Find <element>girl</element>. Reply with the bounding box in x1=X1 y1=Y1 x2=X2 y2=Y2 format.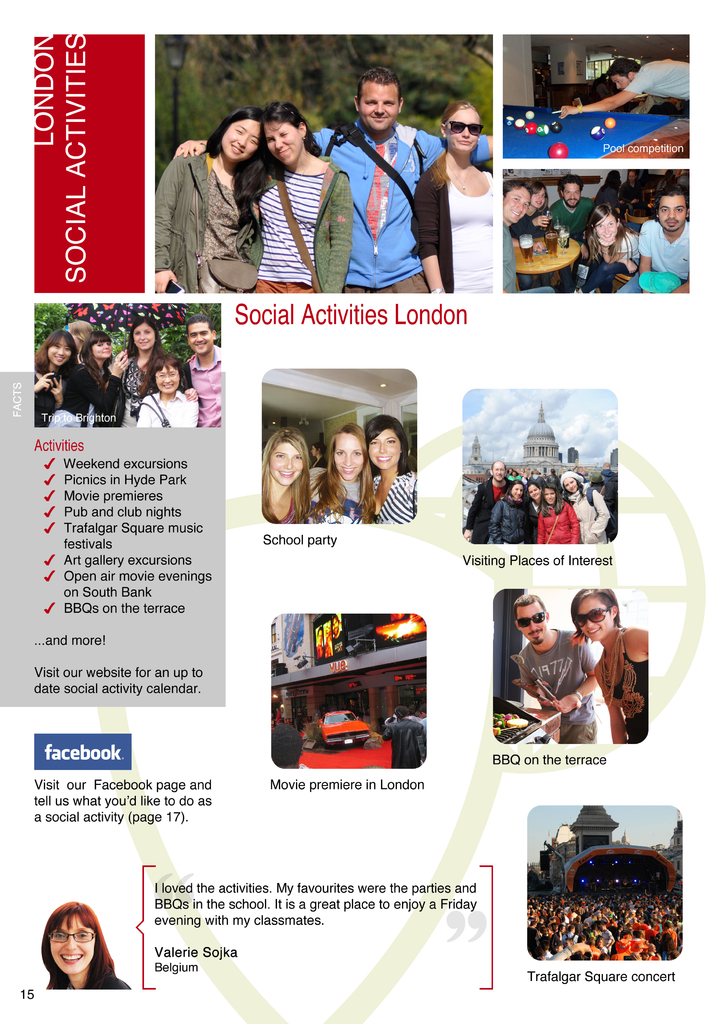
x1=175 y1=101 x2=353 y2=296.
